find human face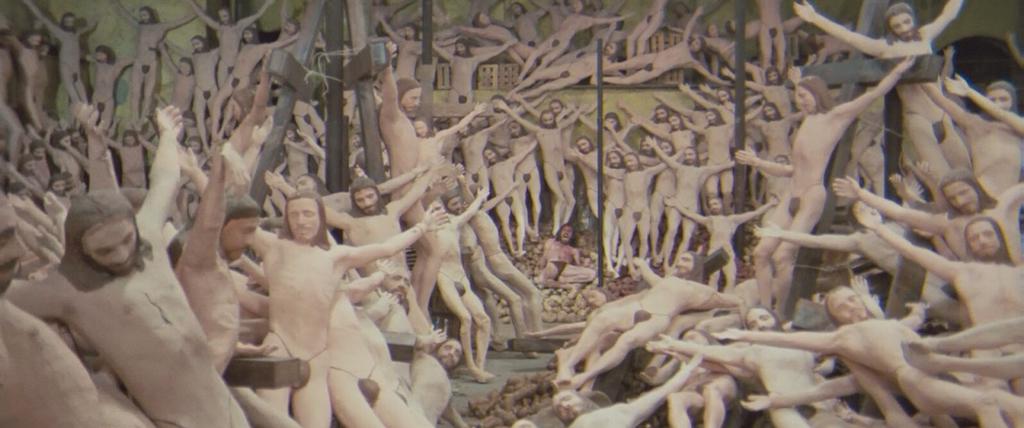
213,10,231,27
